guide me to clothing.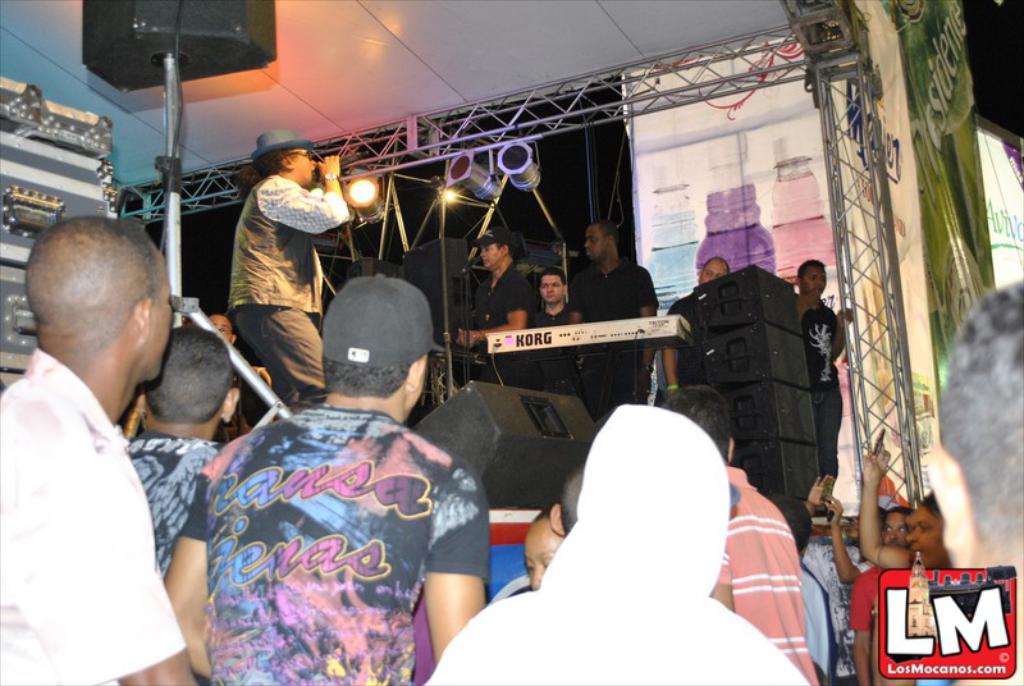
Guidance: box(224, 175, 339, 402).
